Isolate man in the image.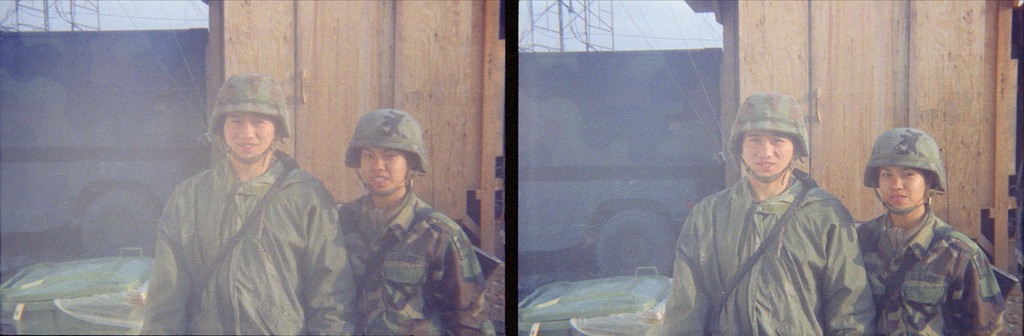
Isolated region: Rect(339, 104, 501, 335).
